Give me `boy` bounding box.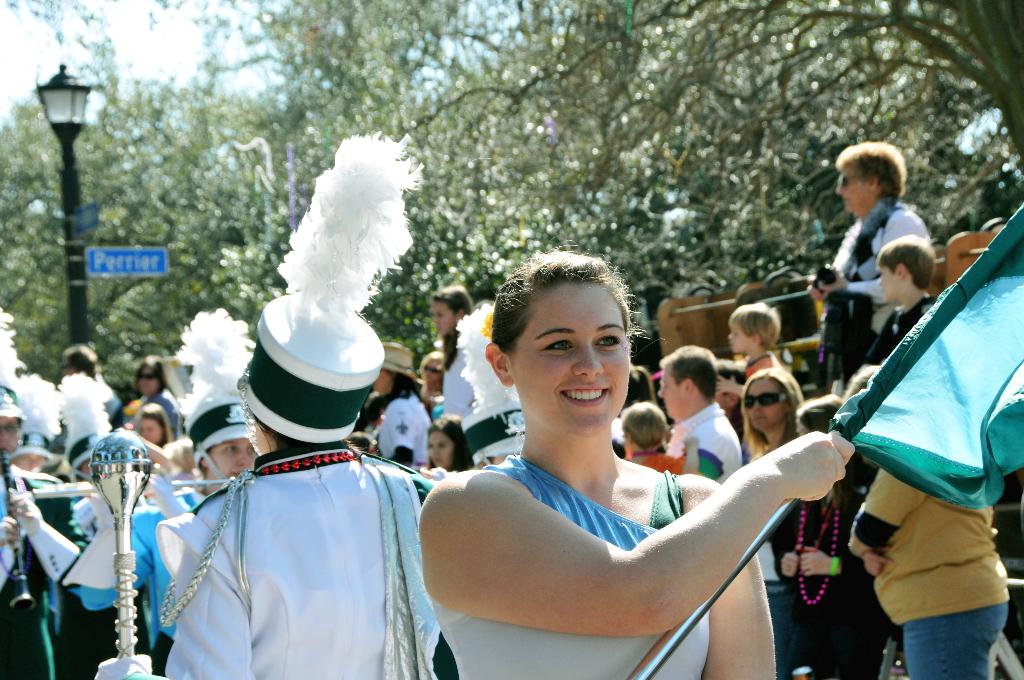
x1=617 y1=396 x2=695 y2=480.
